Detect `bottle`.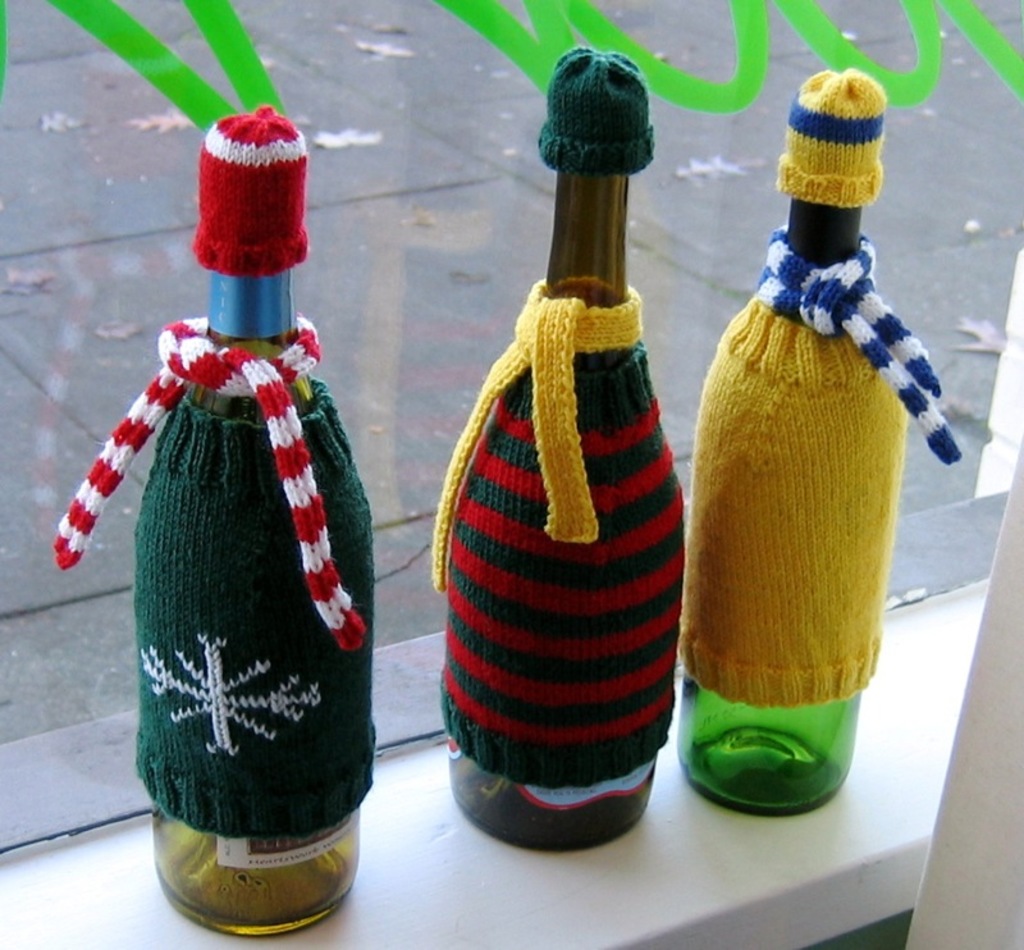
Detected at {"left": 685, "top": 60, "right": 968, "bottom": 821}.
